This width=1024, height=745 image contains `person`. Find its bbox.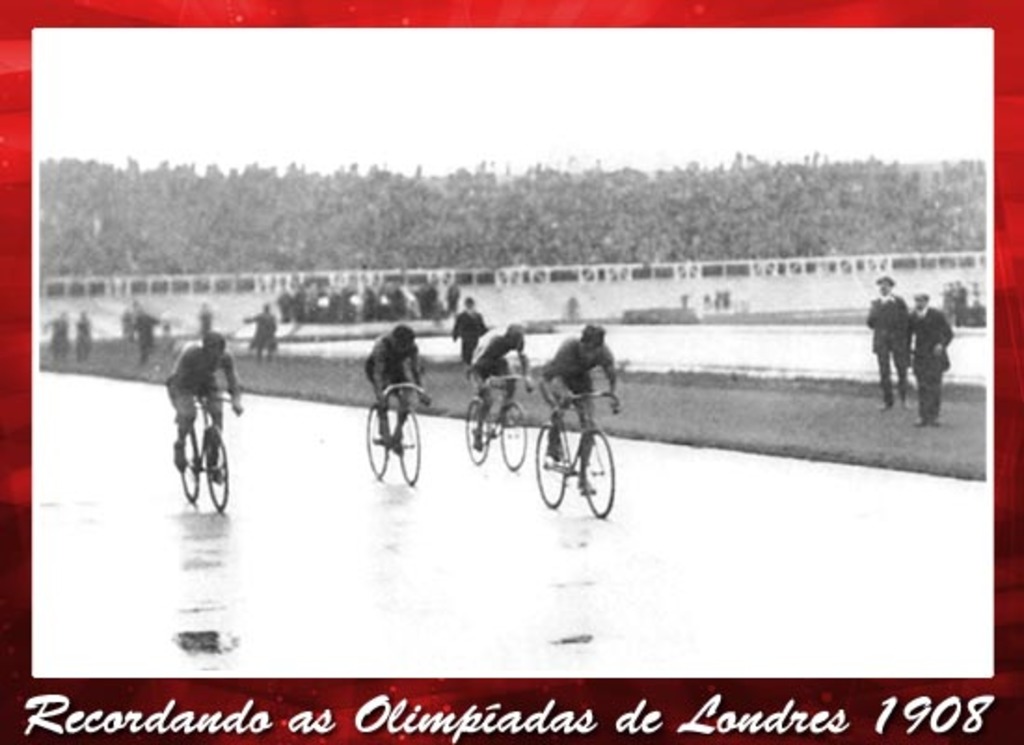
465,322,536,449.
